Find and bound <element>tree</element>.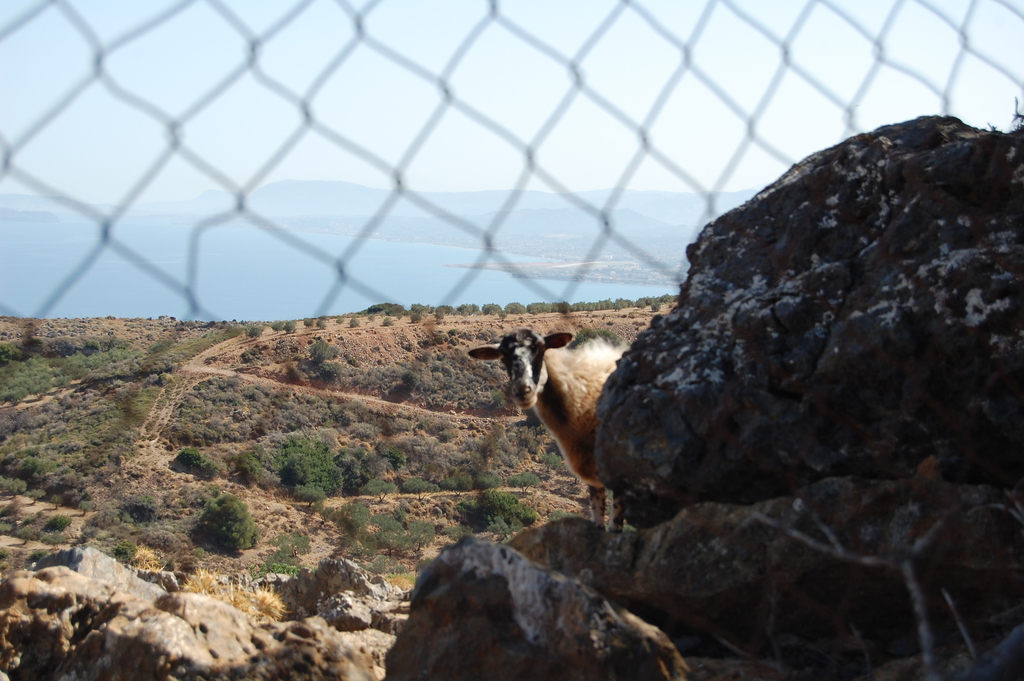
Bound: box(320, 318, 332, 331).
